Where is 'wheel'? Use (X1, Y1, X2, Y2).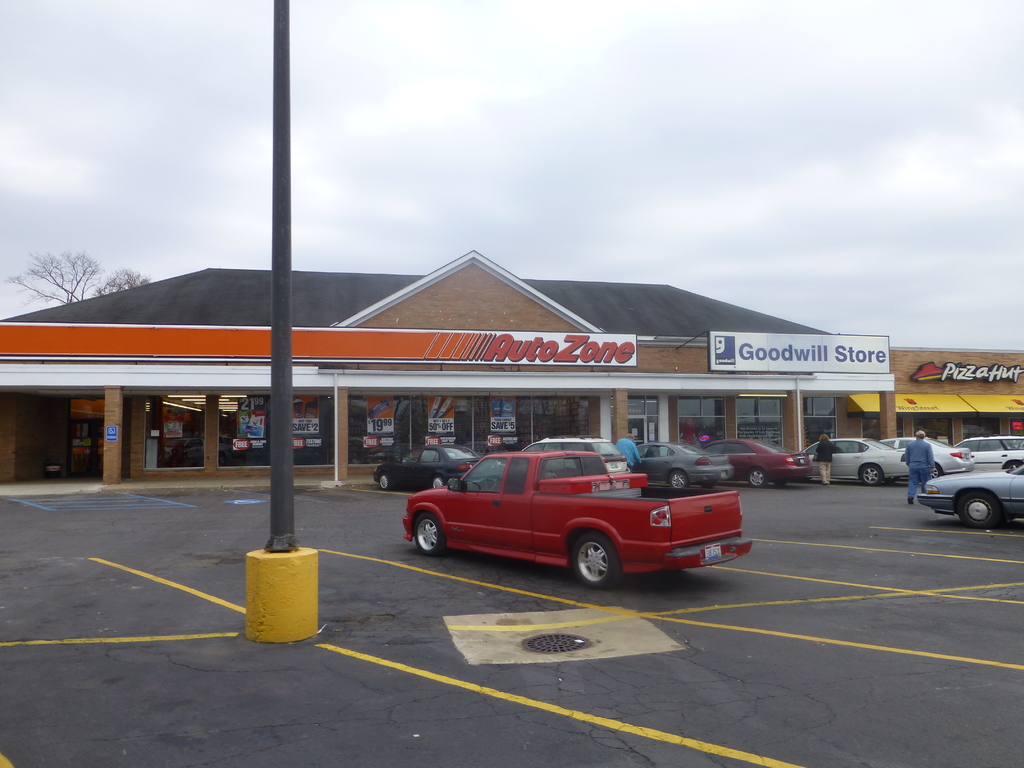
(377, 471, 388, 491).
